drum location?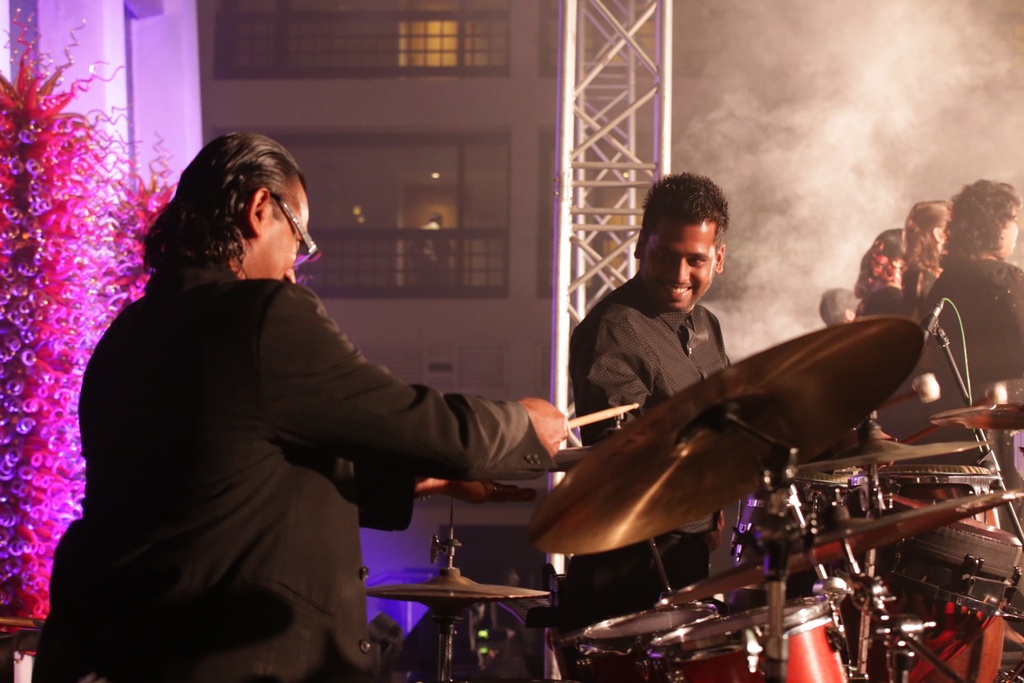
[x1=728, y1=474, x2=872, y2=559]
